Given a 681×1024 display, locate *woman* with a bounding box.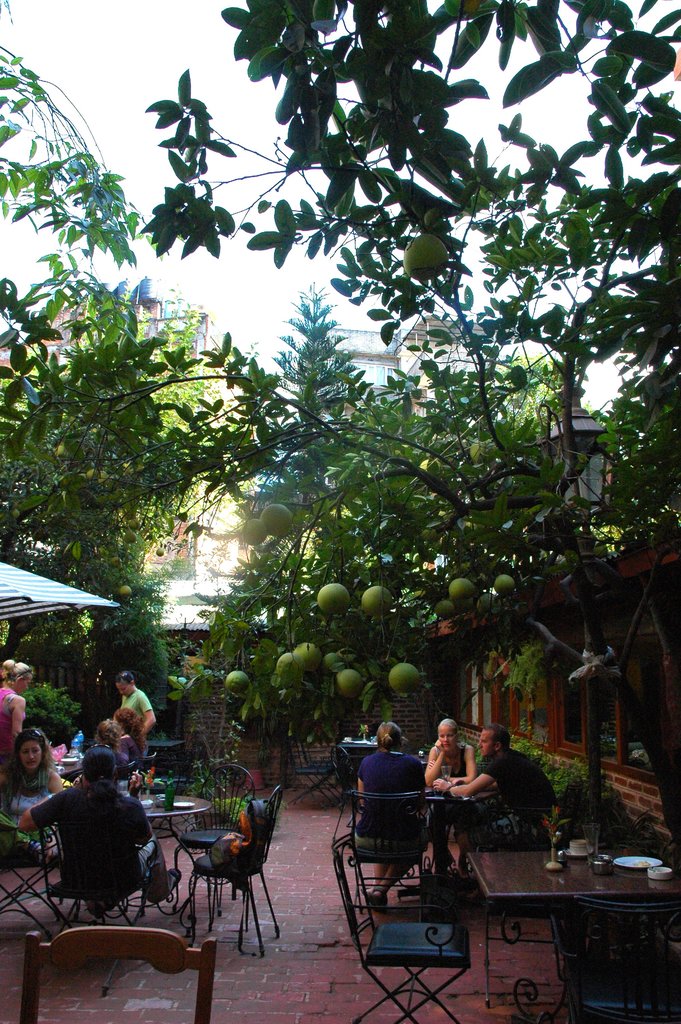
Located: rect(116, 709, 149, 758).
